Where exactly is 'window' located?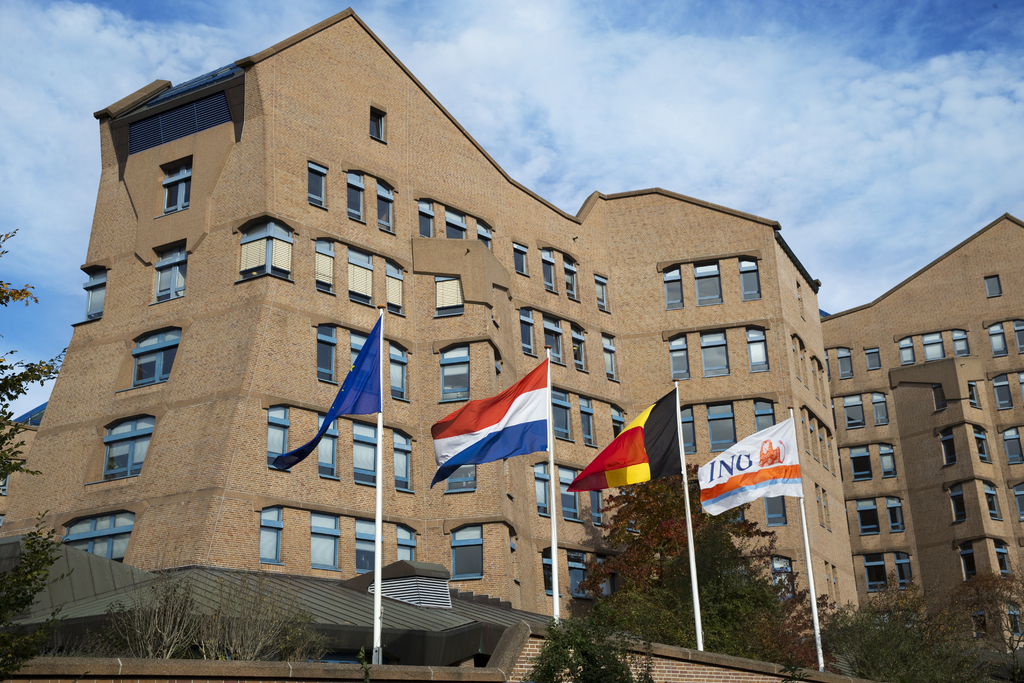
Its bounding box is (304, 160, 330, 210).
